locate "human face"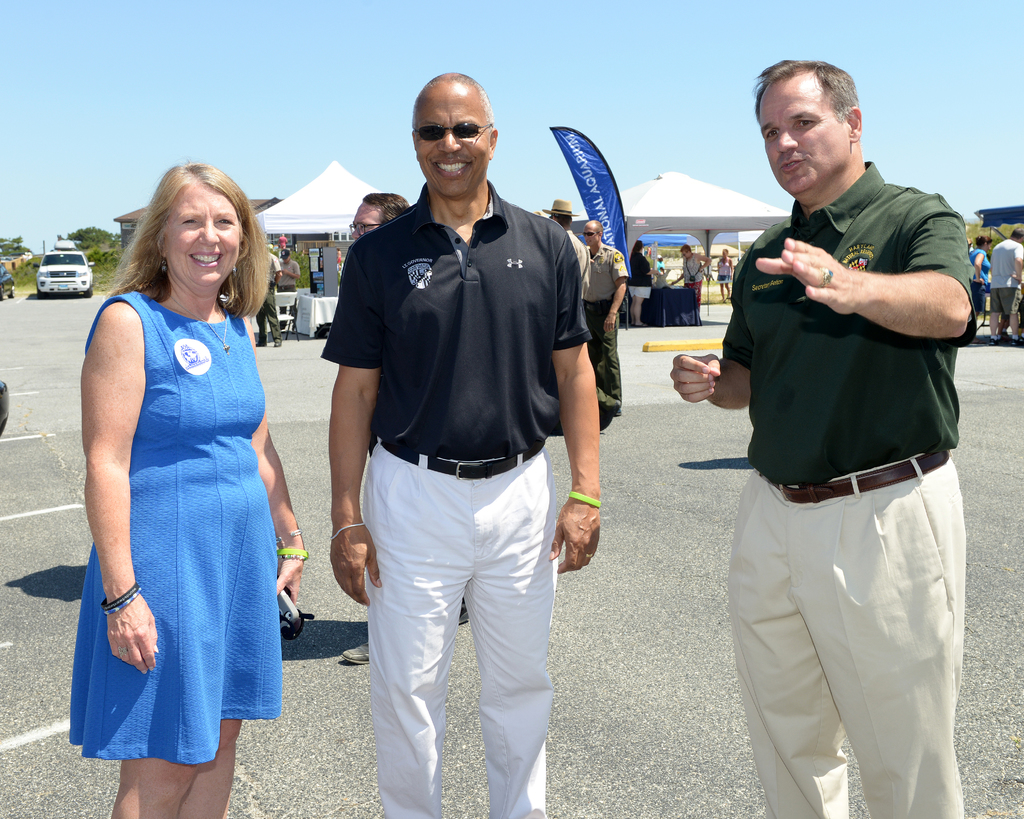
box(415, 90, 489, 193)
